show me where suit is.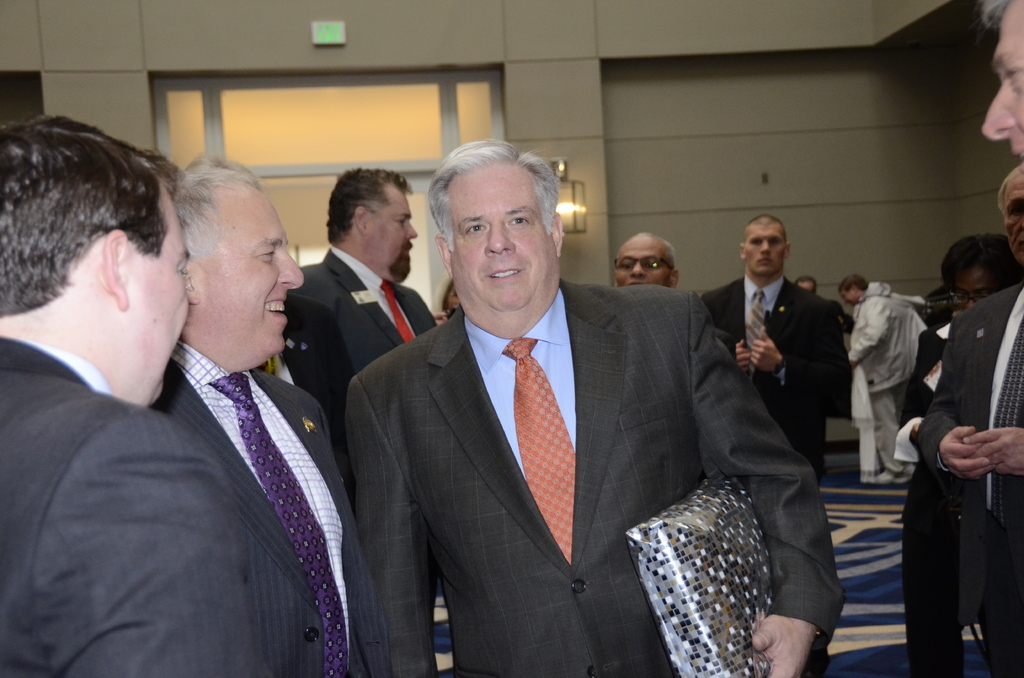
suit is at {"x1": 915, "y1": 281, "x2": 1023, "y2": 677}.
